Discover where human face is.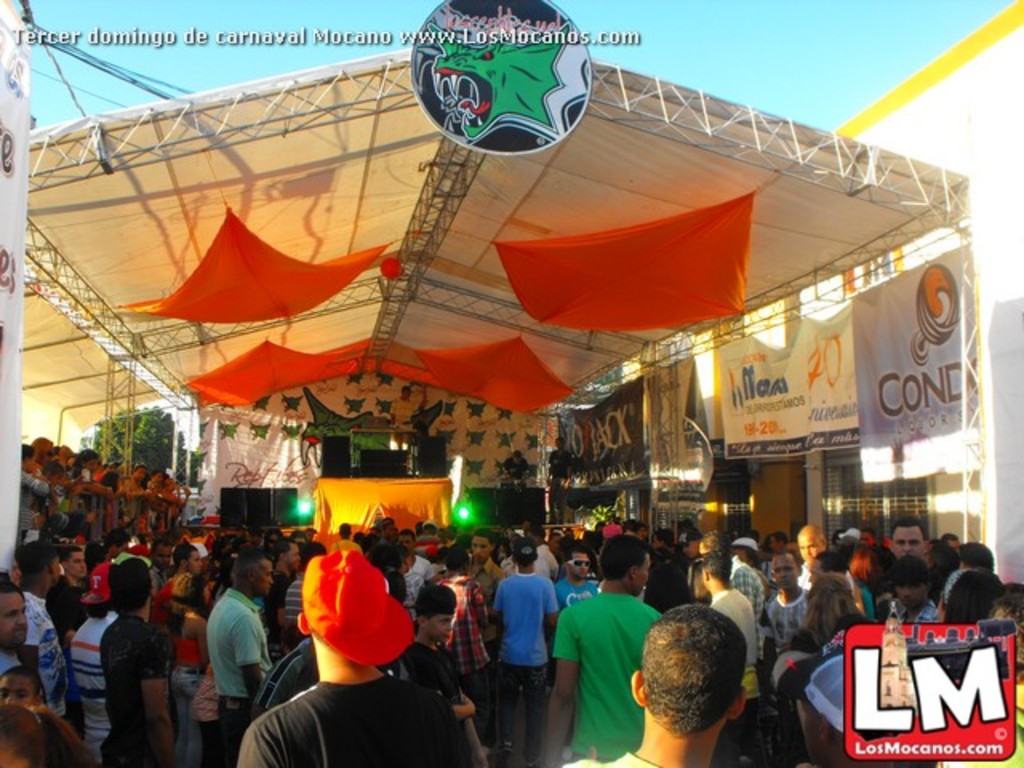
Discovered at 894:528:925:558.
